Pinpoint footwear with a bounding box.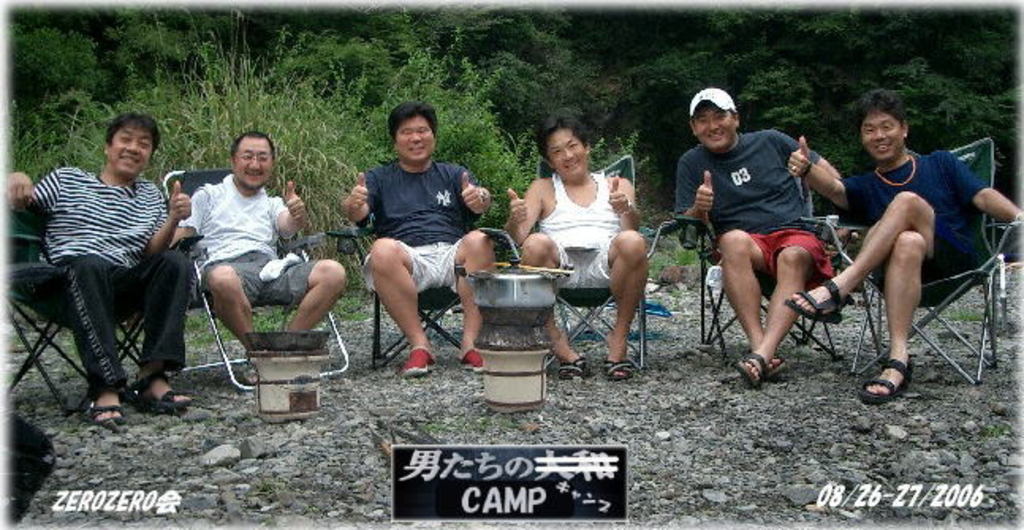
locate(459, 346, 483, 370).
